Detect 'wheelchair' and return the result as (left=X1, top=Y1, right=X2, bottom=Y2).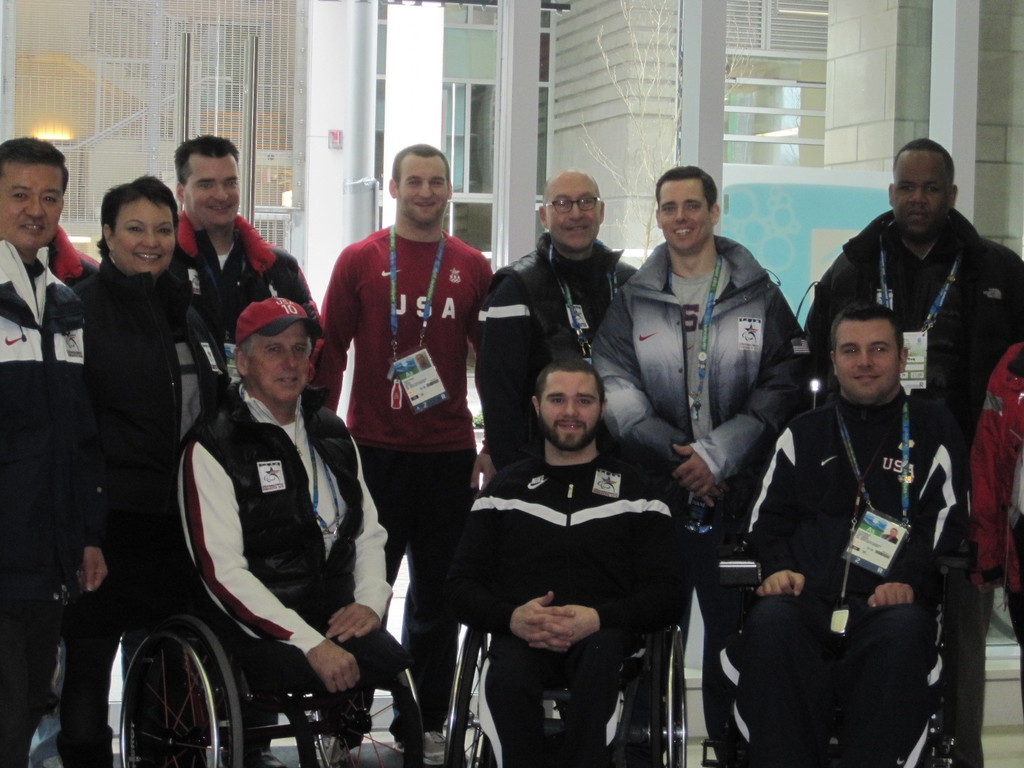
(left=122, top=511, right=429, bottom=767).
